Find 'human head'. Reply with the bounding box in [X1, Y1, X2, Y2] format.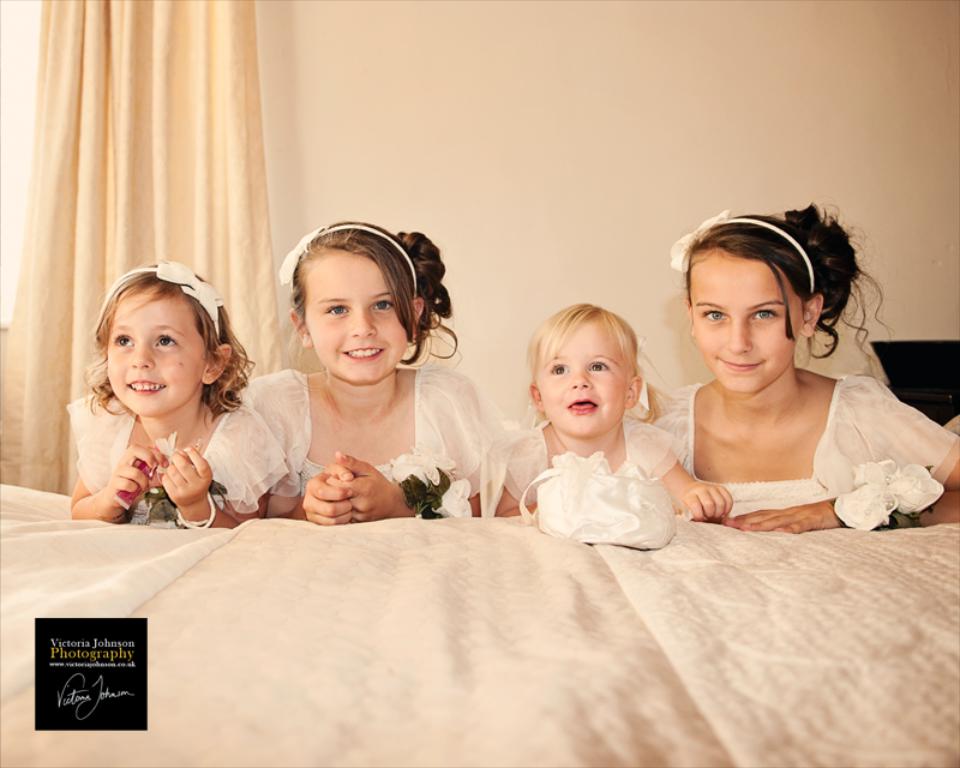
[256, 212, 449, 395].
